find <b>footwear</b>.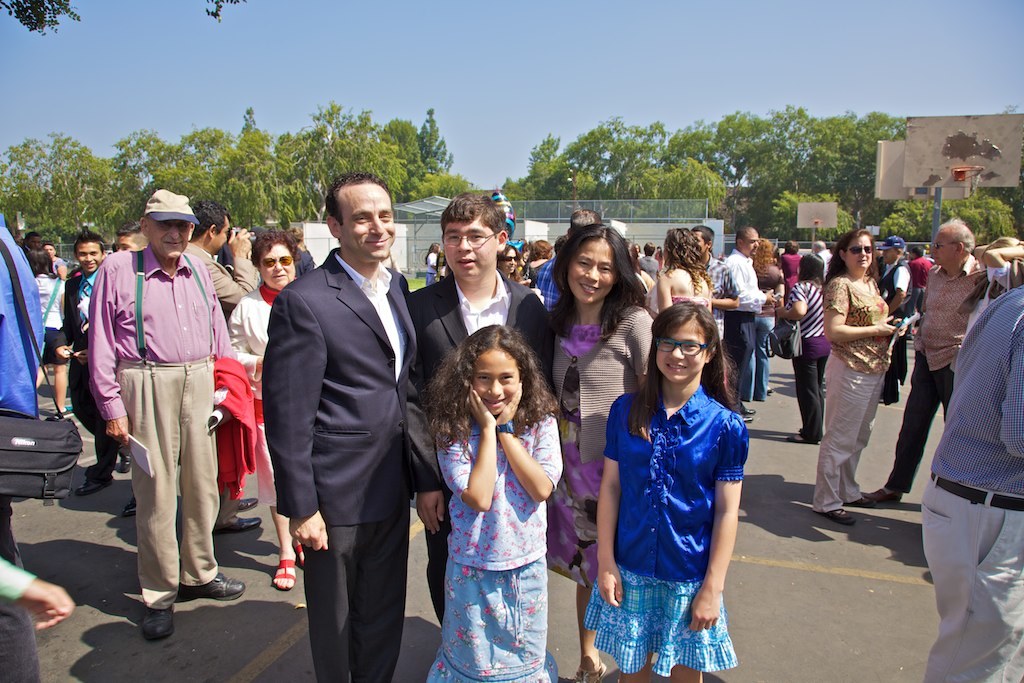
[x1=183, y1=571, x2=239, y2=601].
